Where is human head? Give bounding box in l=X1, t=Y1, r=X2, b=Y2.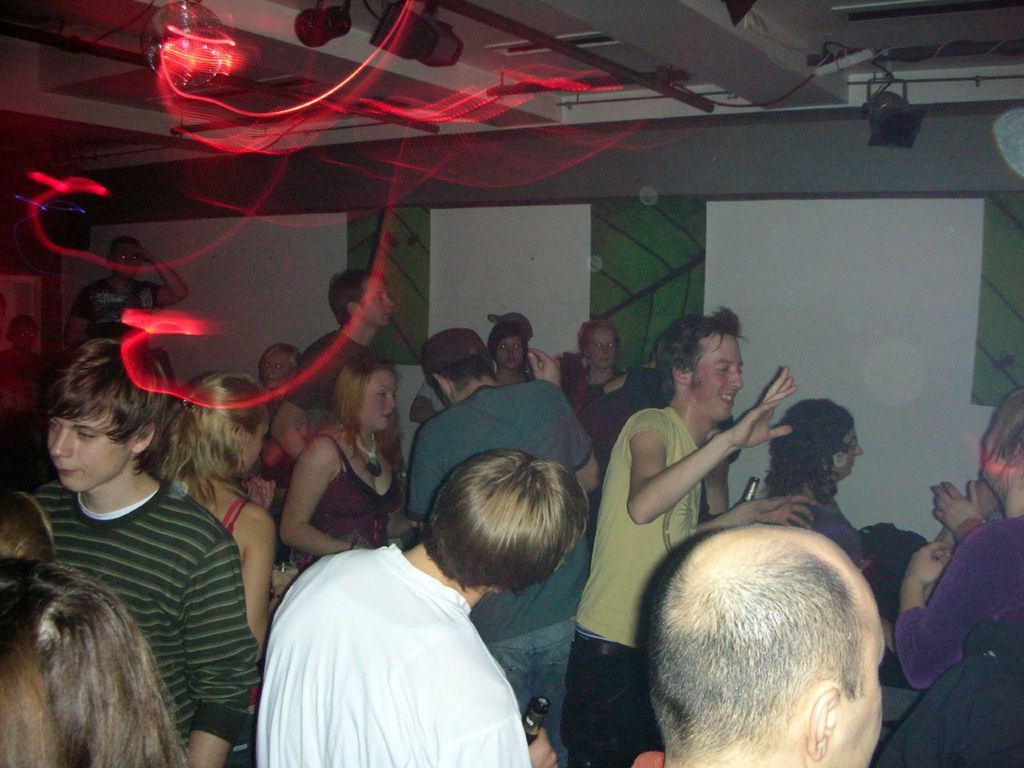
l=105, t=236, r=145, b=282.
